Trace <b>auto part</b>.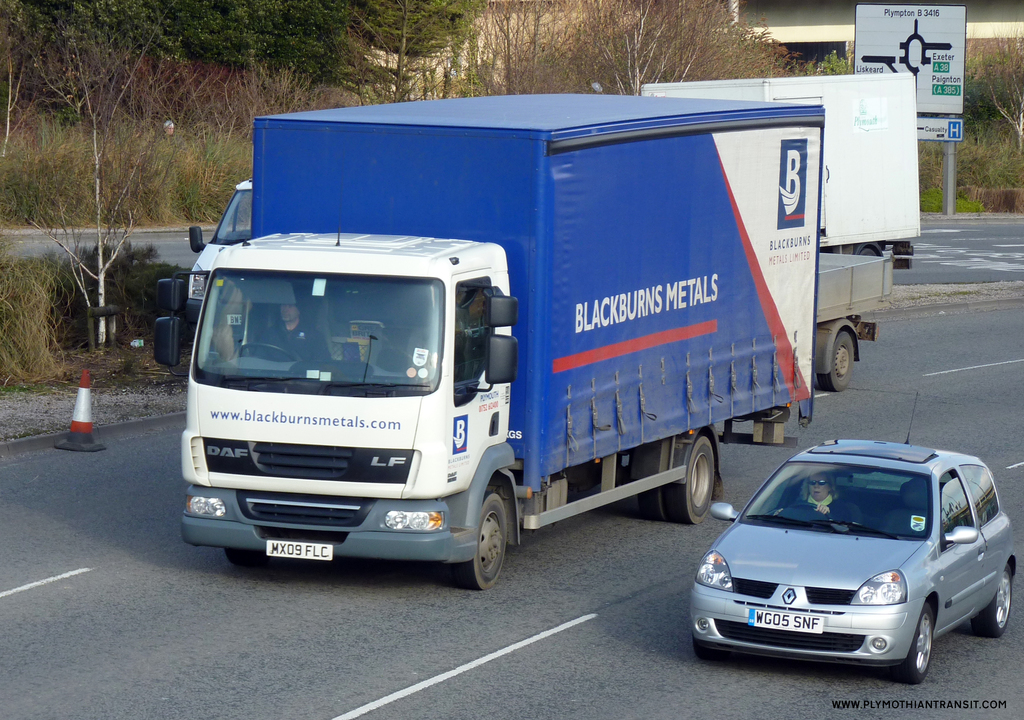
Traced to {"left": 818, "top": 313, "right": 873, "bottom": 395}.
